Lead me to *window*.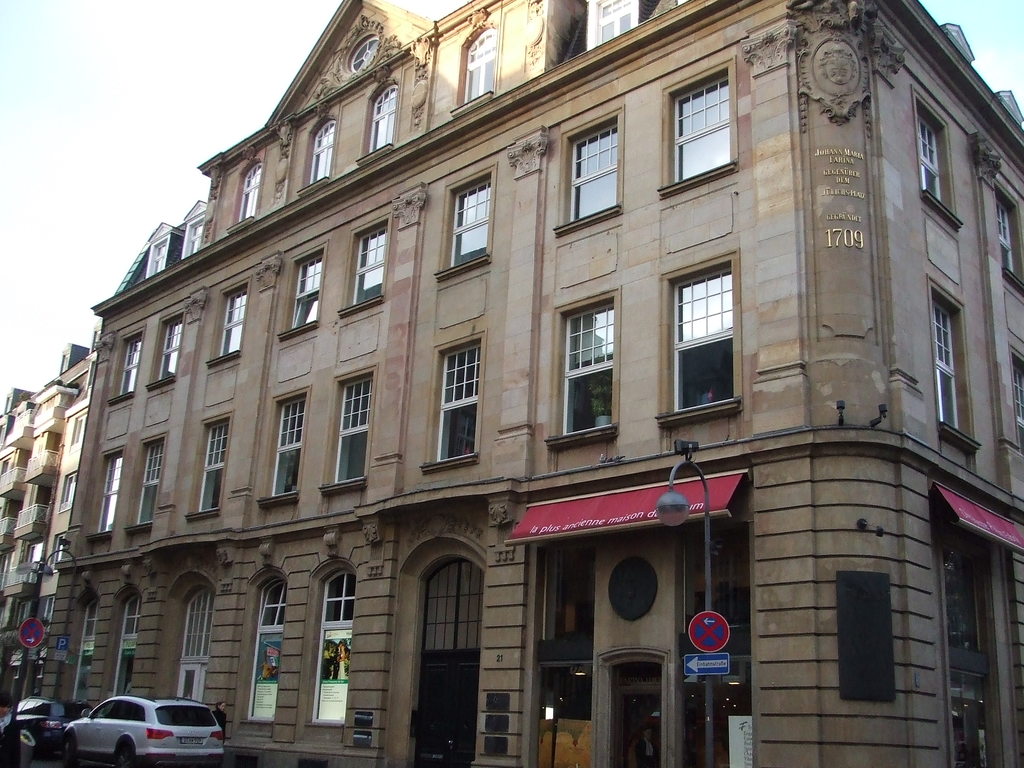
Lead to 76/600/104/708.
